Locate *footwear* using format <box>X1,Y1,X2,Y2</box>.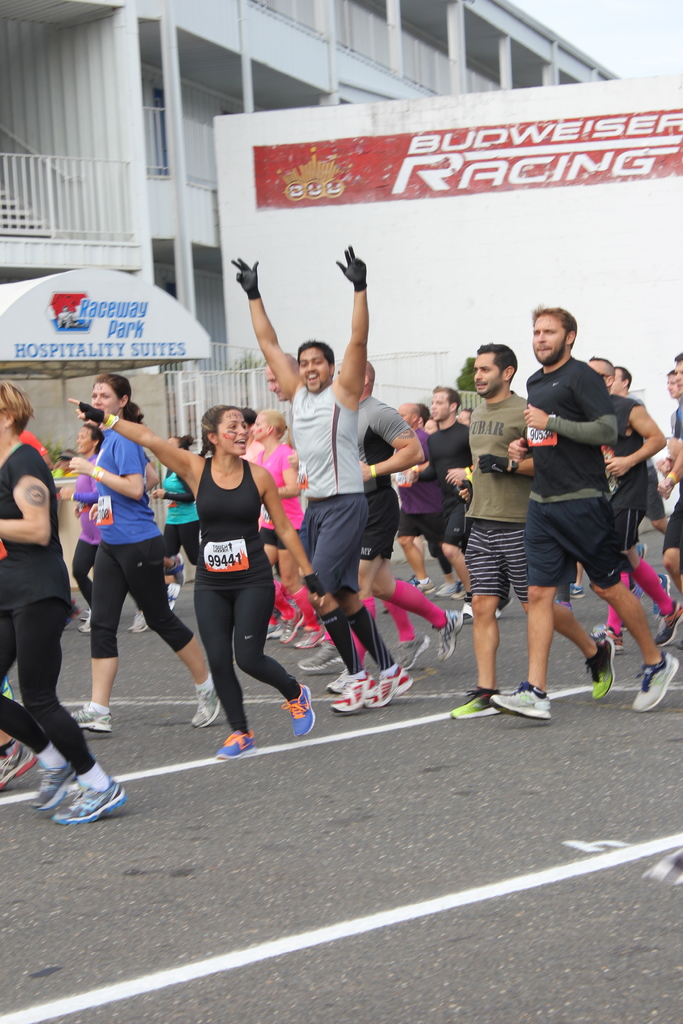
<box>281,687,315,736</box>.
